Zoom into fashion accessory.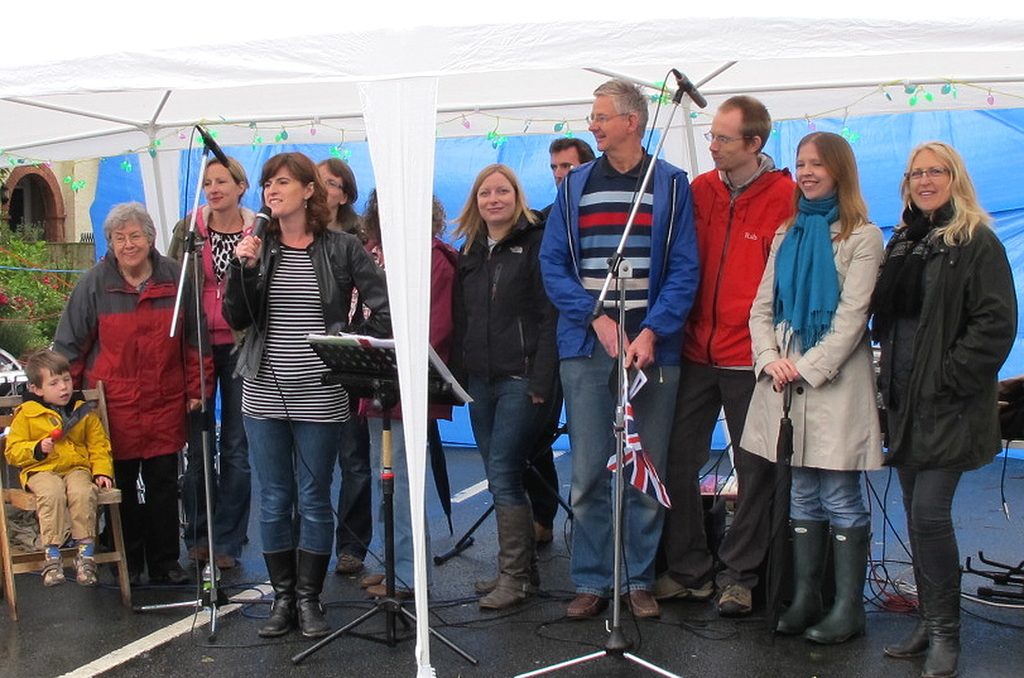
Zoom target: bbox=[861, 211, 956, 347].
